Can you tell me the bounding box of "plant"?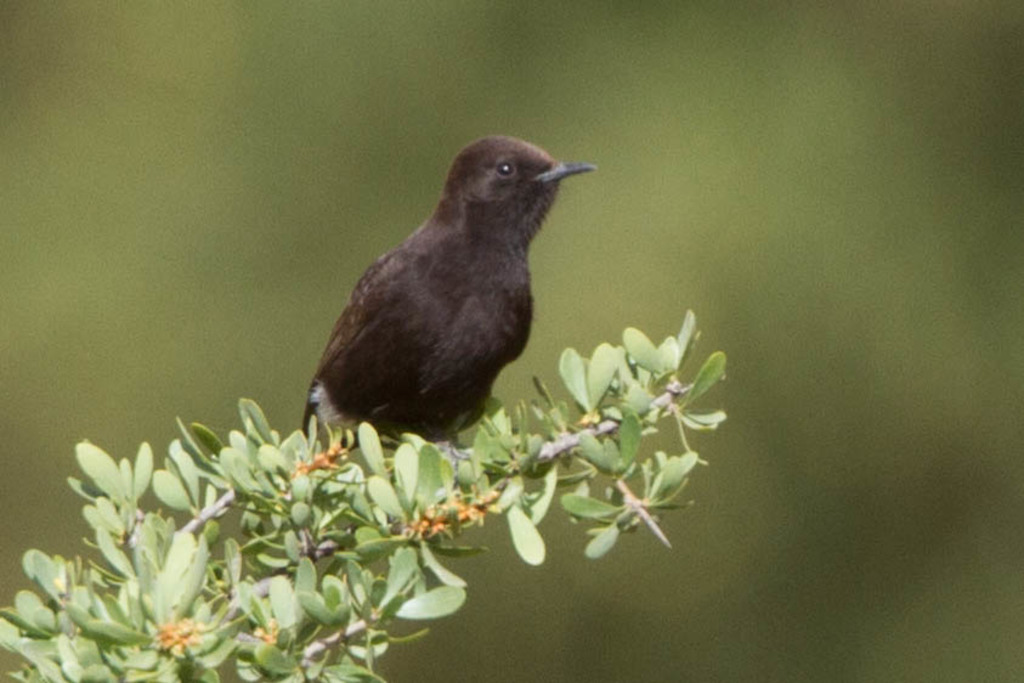
[0, 306, 735, 674].
